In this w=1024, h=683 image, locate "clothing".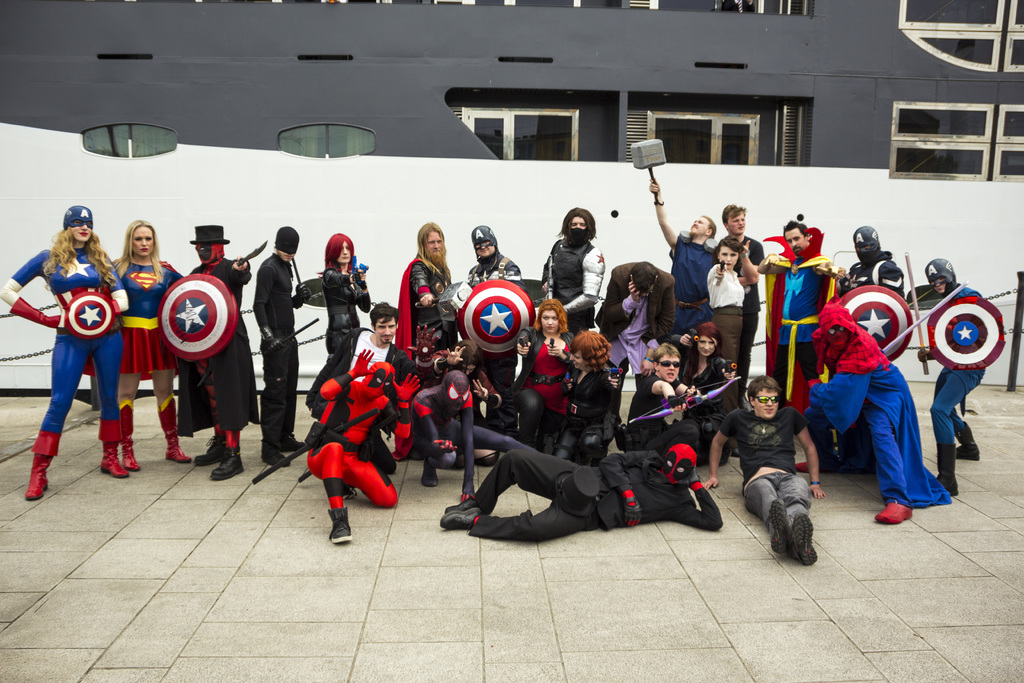
Bounding box: box(462, 444, 719, 545).
